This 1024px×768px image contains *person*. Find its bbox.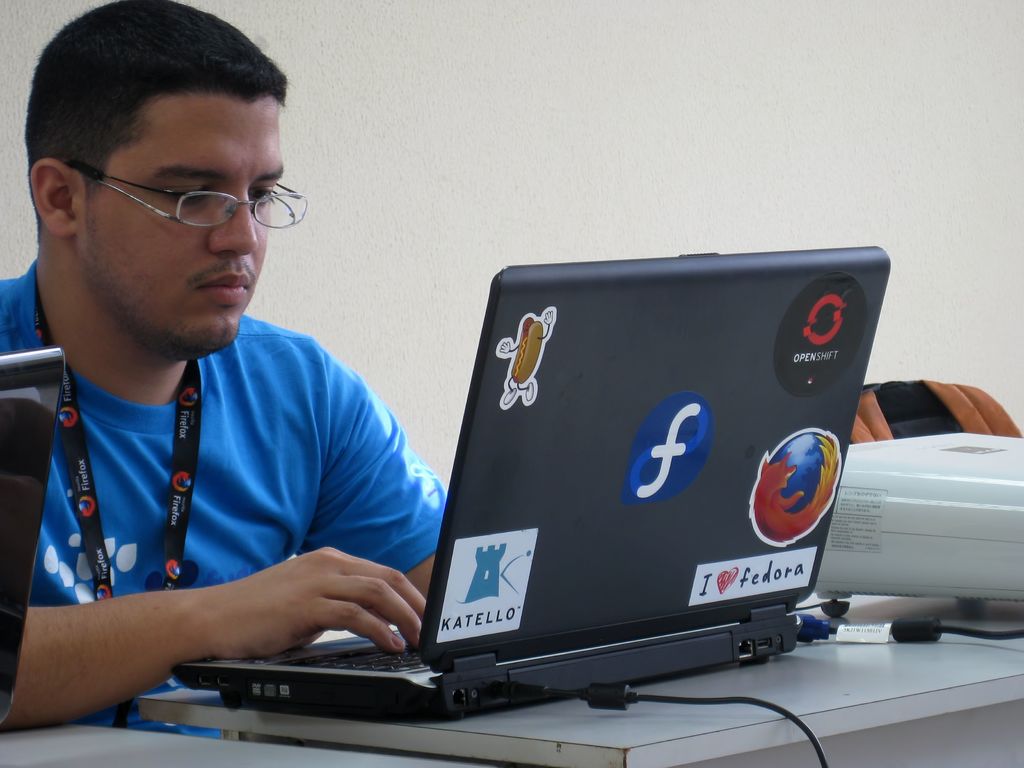
<box>1,26,497,732</box>.
